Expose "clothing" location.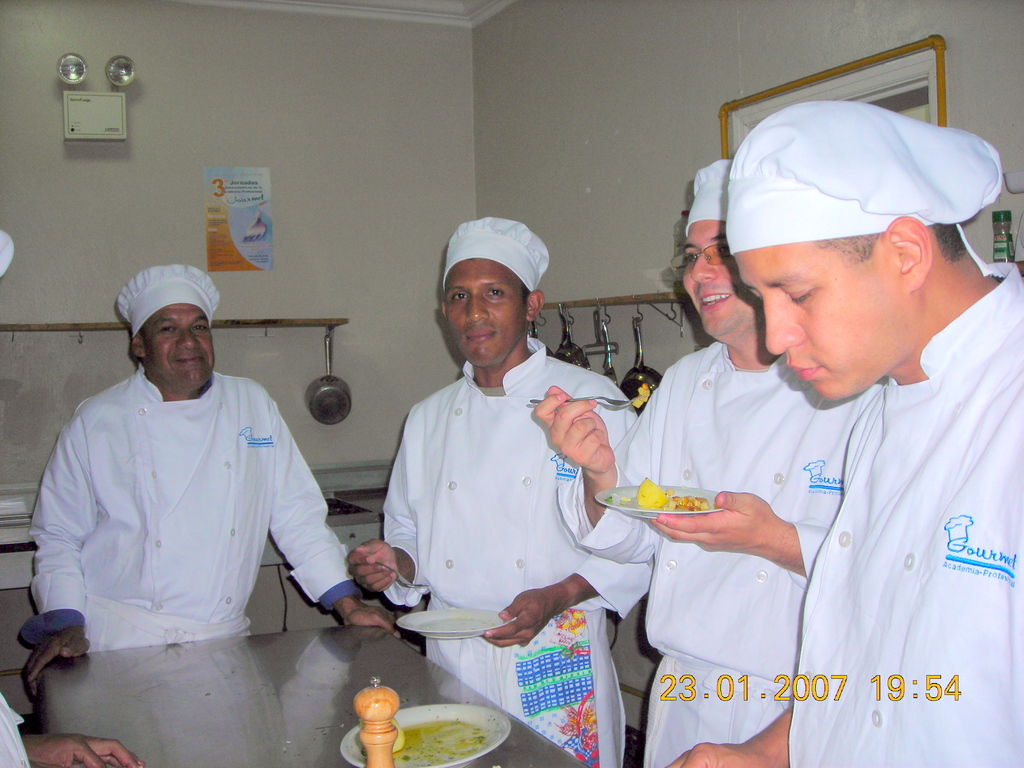
Exposed at {"left": 559, "top": 342, "right": 880, "bottom": 767}.
